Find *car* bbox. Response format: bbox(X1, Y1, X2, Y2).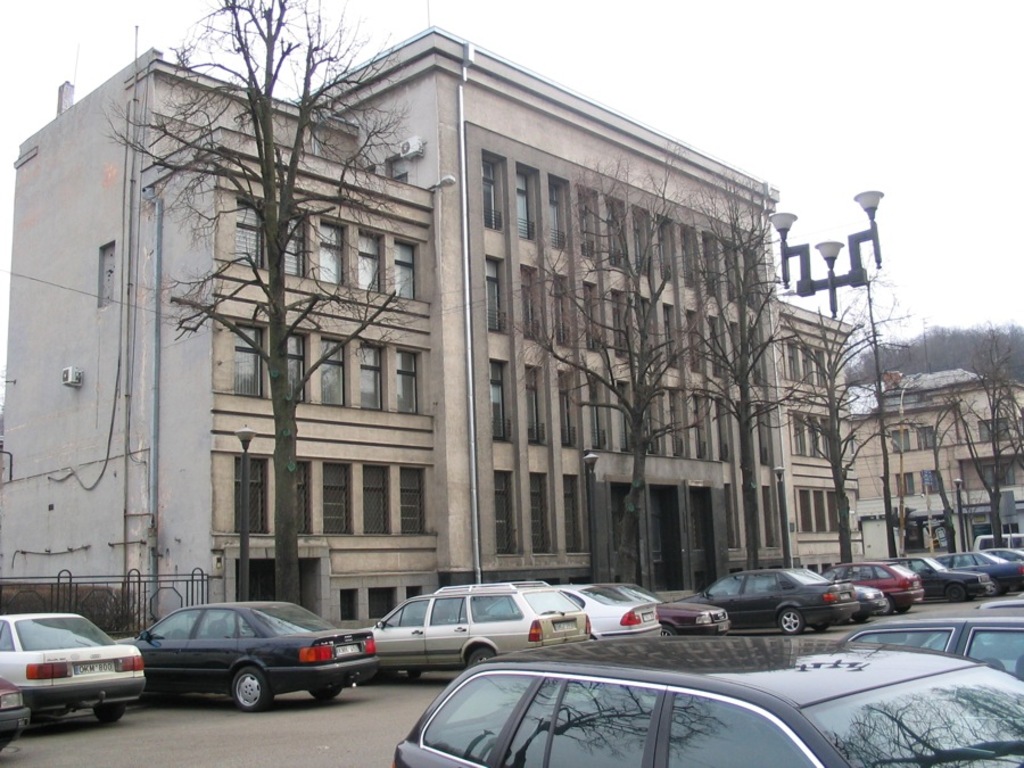
bbox(118, 606, 374, 712).
